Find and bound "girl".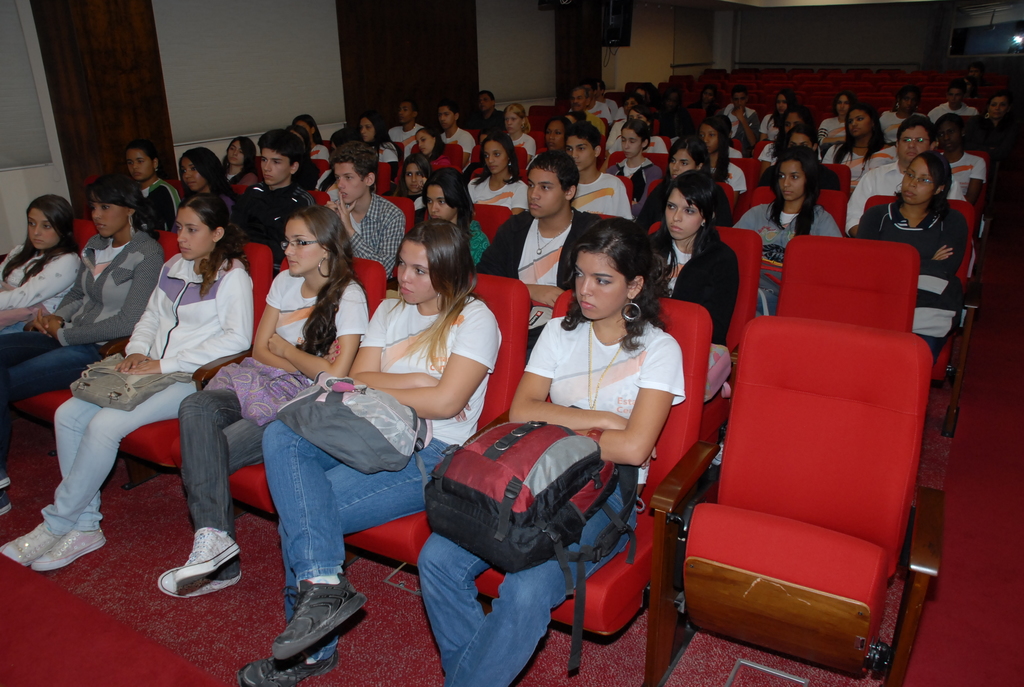
Bound: x1=0 y1=190 x2=255 y2=573.
